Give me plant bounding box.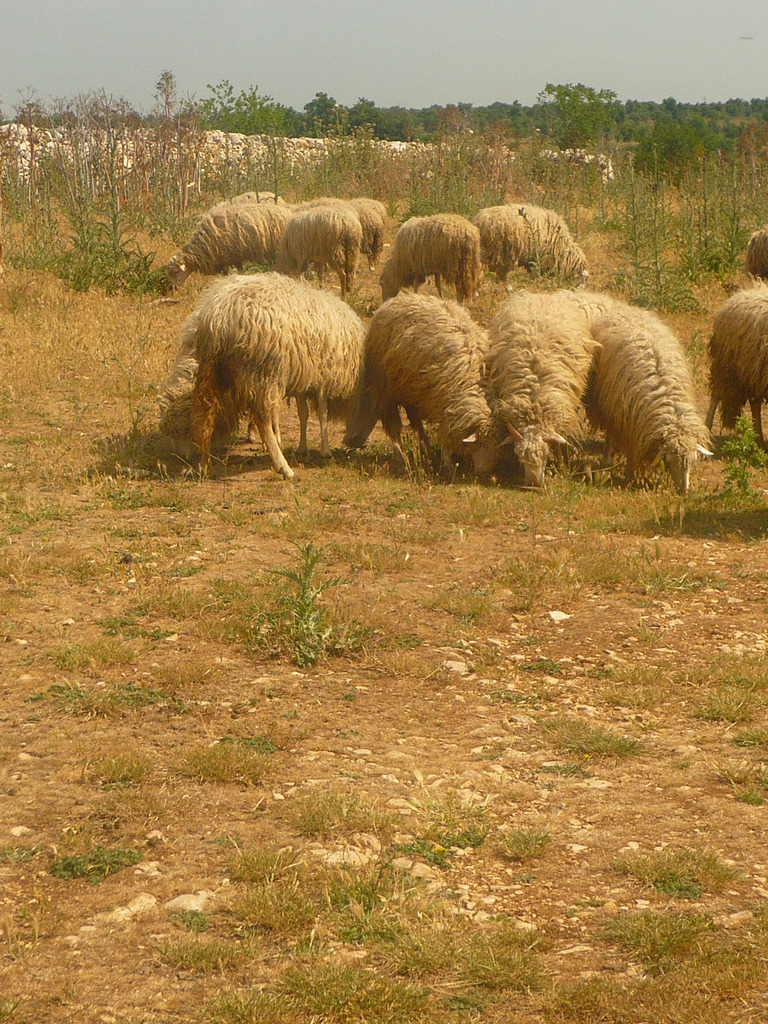
266:666:282:676.
